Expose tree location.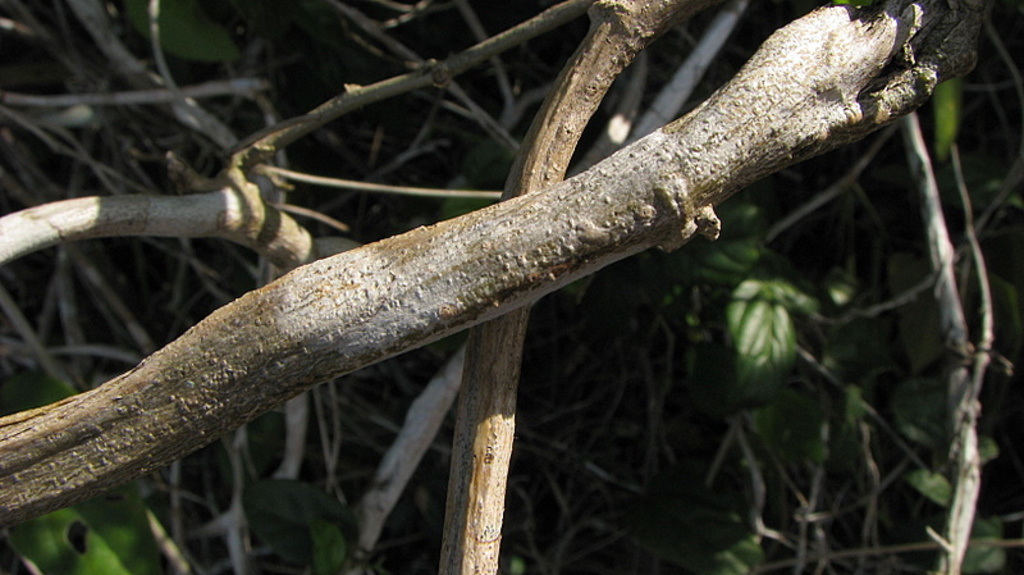
Exposed at <box>1,0,989,574</box>.
